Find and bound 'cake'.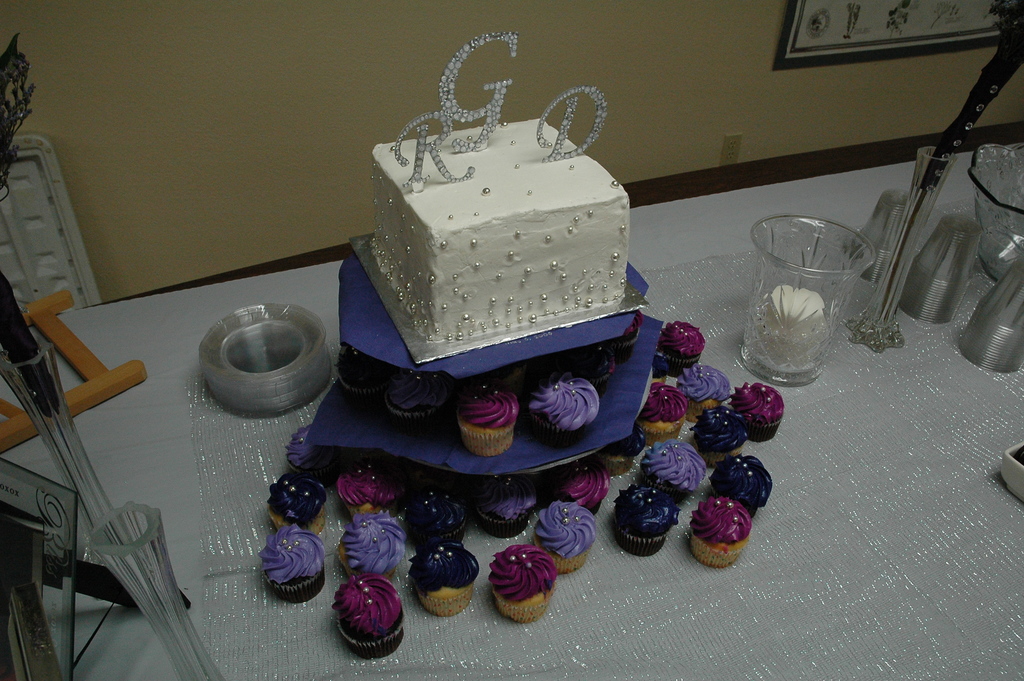
Bound: <bbox>680, 488, 754, 575</bbox>.
